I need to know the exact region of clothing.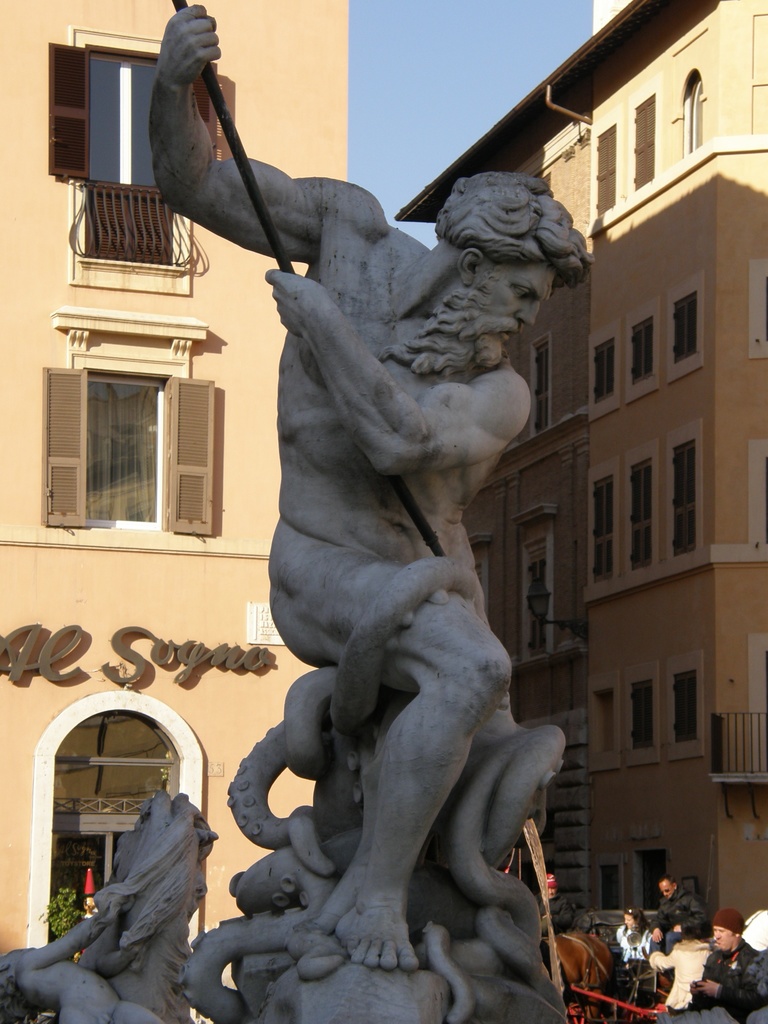
Region: 620:930:658:968.
